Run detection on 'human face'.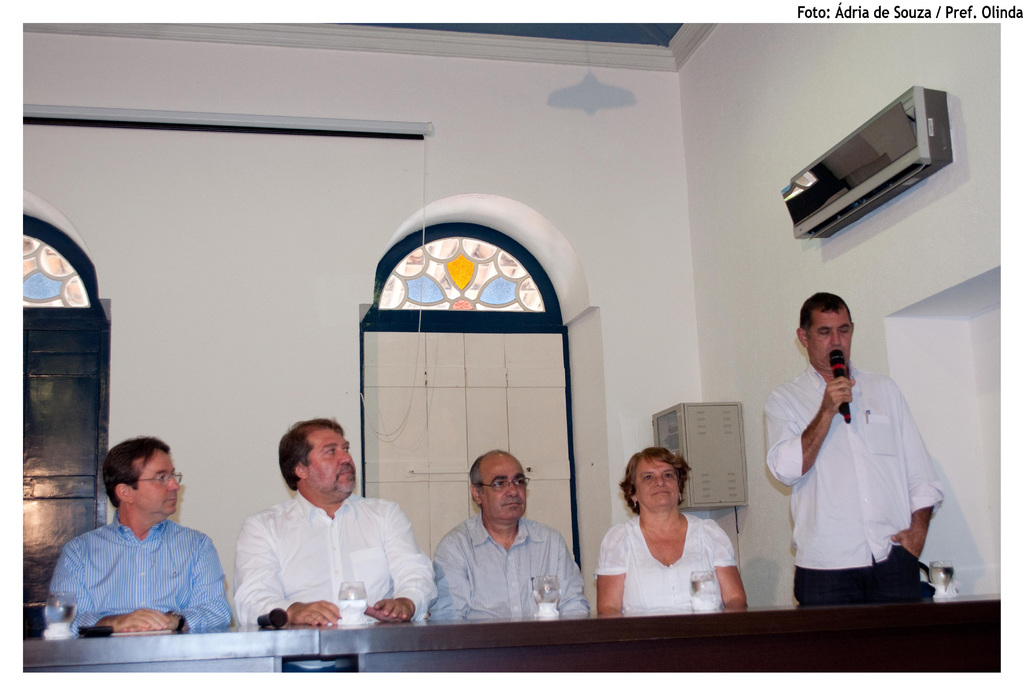
Result: [638,456,683,517].
